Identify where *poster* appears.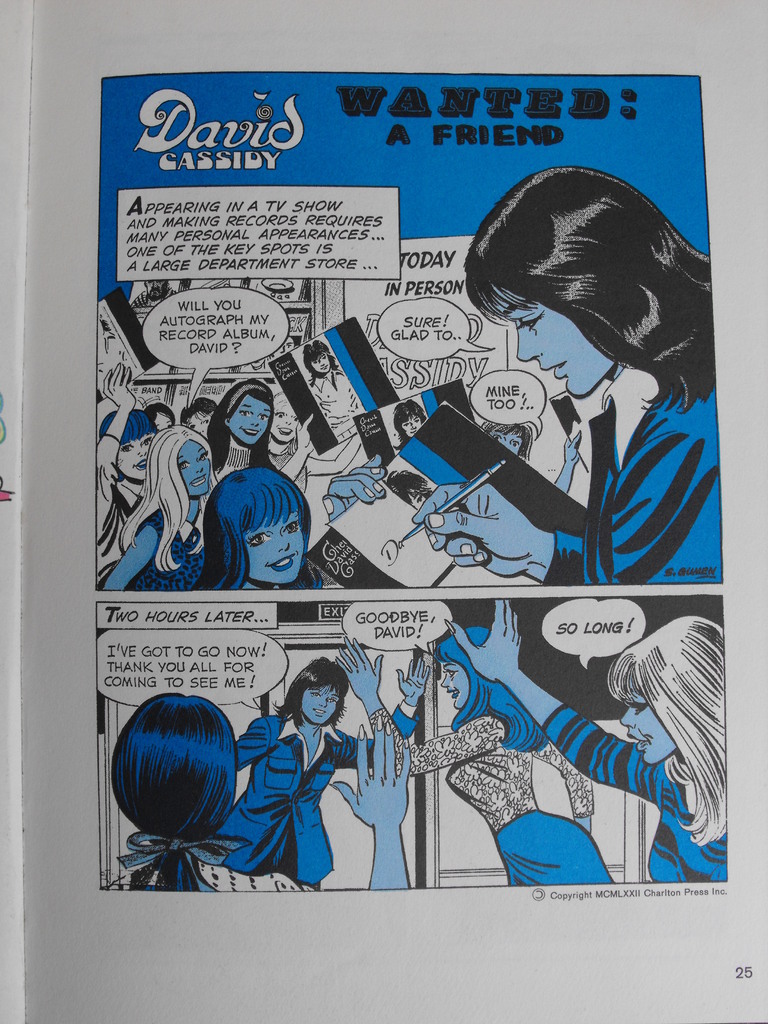
Appears at select_region(0, 0, 767, 1023).
